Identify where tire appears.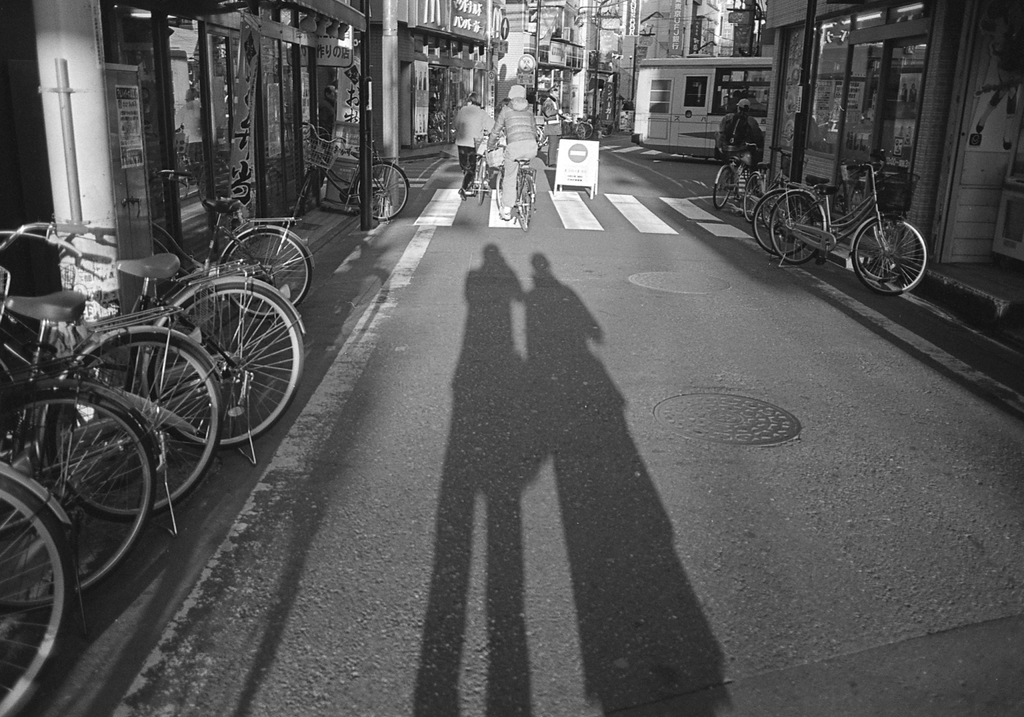
Appears at detection(0, 388, 155, 608).
